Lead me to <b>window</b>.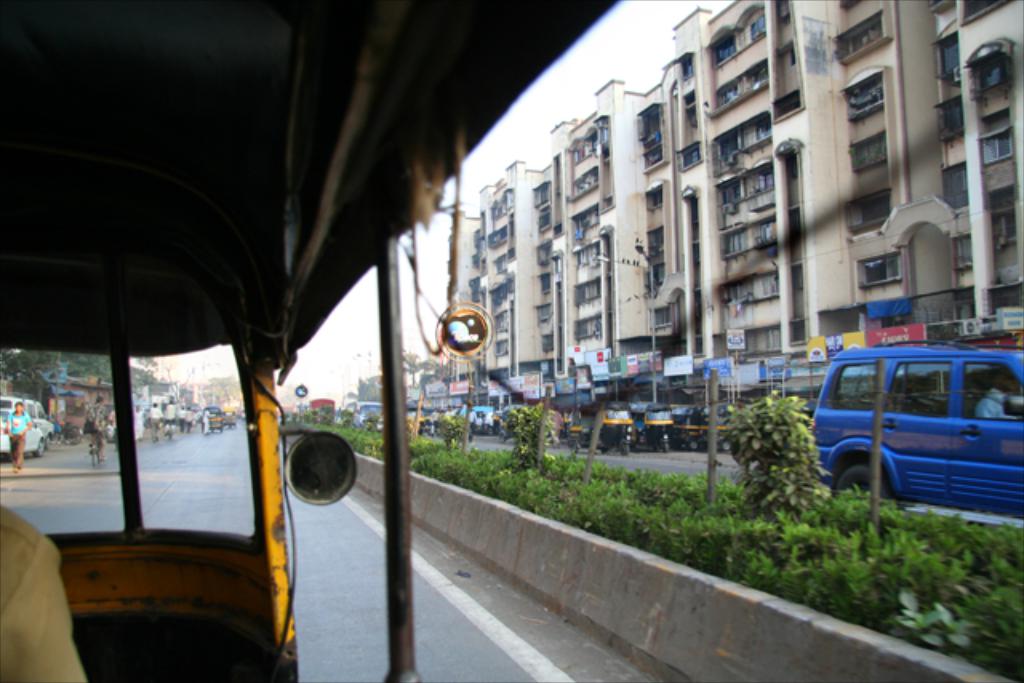
Lead to 752,118,771,139.
